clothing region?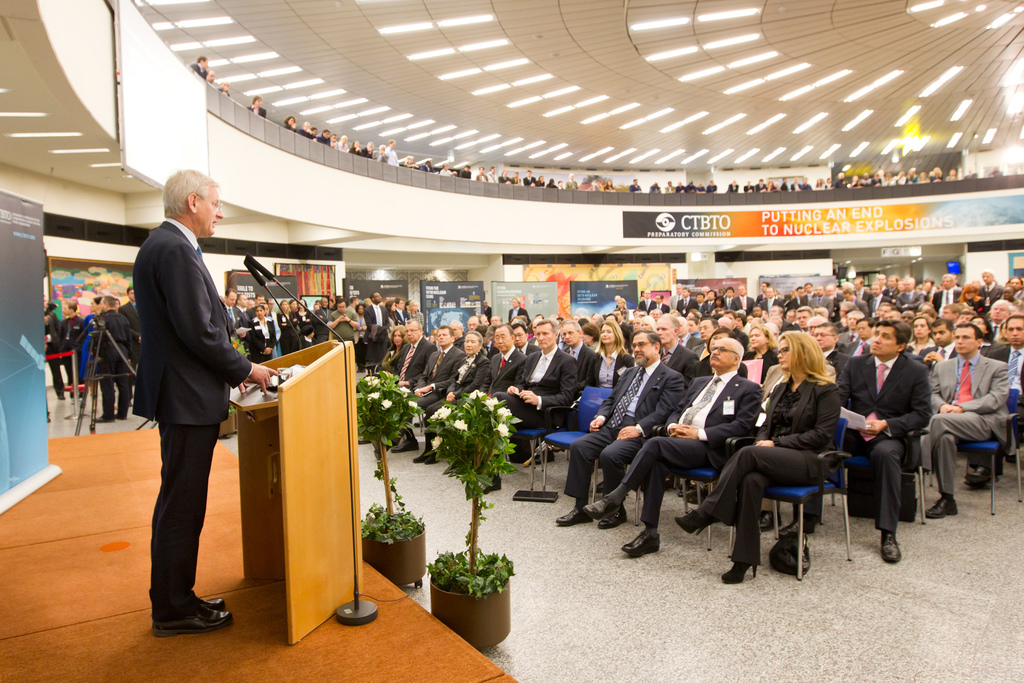
region(793, 349, 933, 533)
